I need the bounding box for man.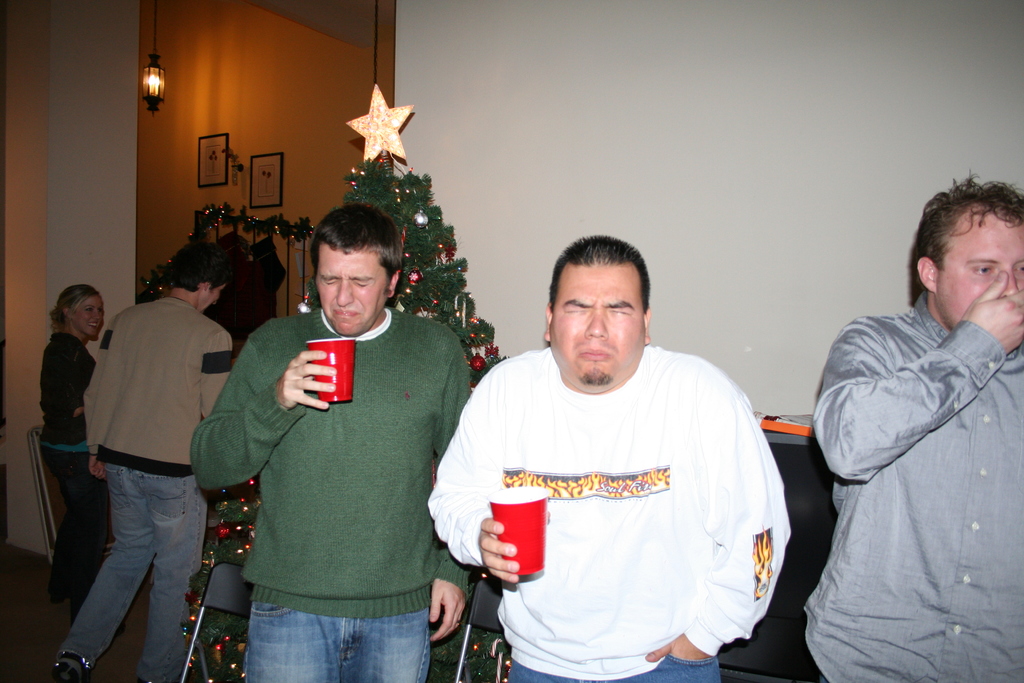
Here it is: rect(421, 235, 794, 682).
